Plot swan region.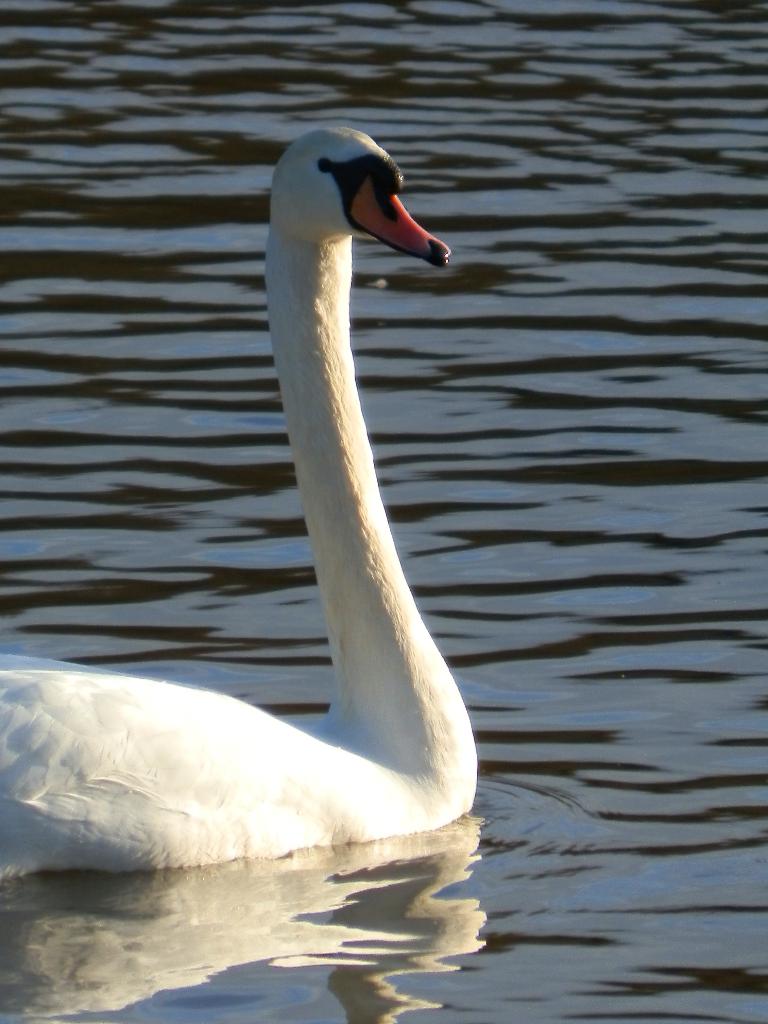
Plotted at 16:102:491:876.
